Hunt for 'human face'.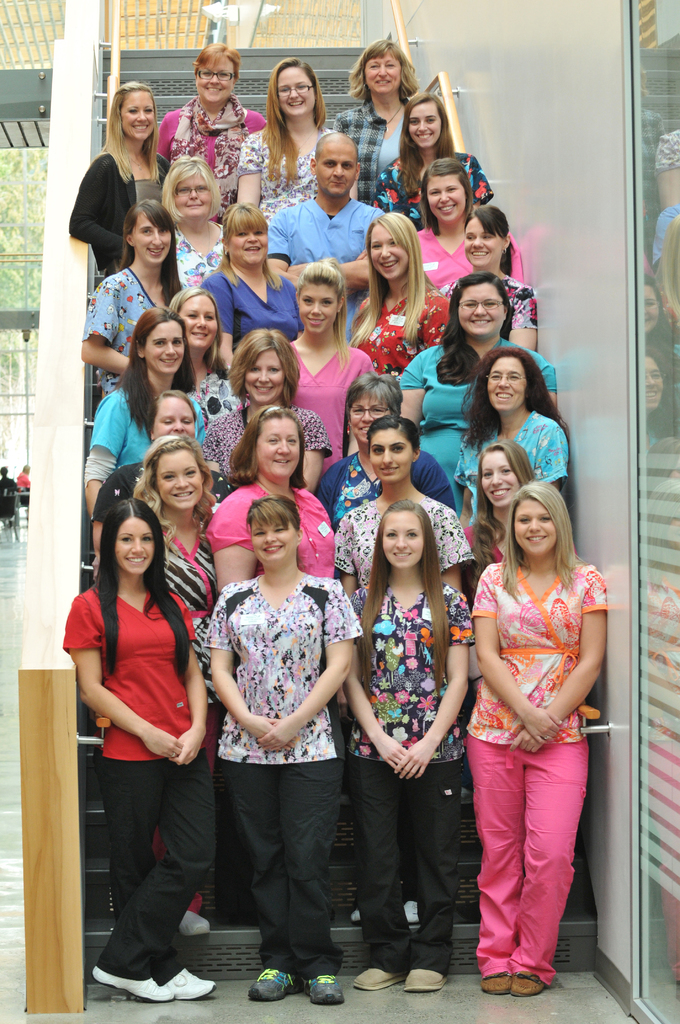
Hunted down at box=[161, 444, 203, 510].
